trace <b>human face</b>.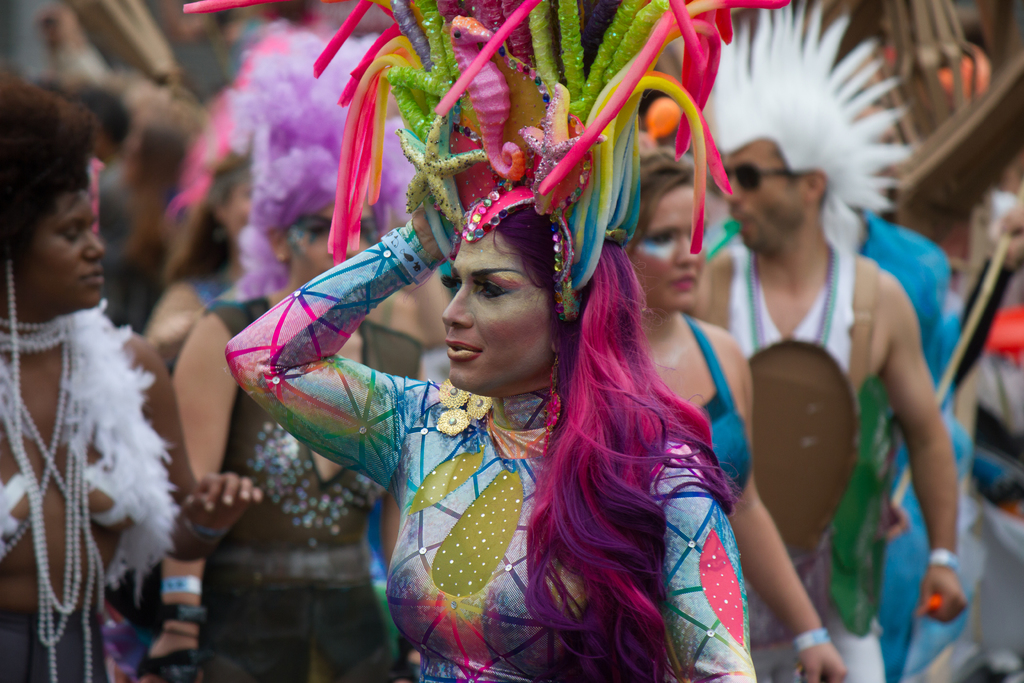
Traced to <box>724,139,812,258</box>.
